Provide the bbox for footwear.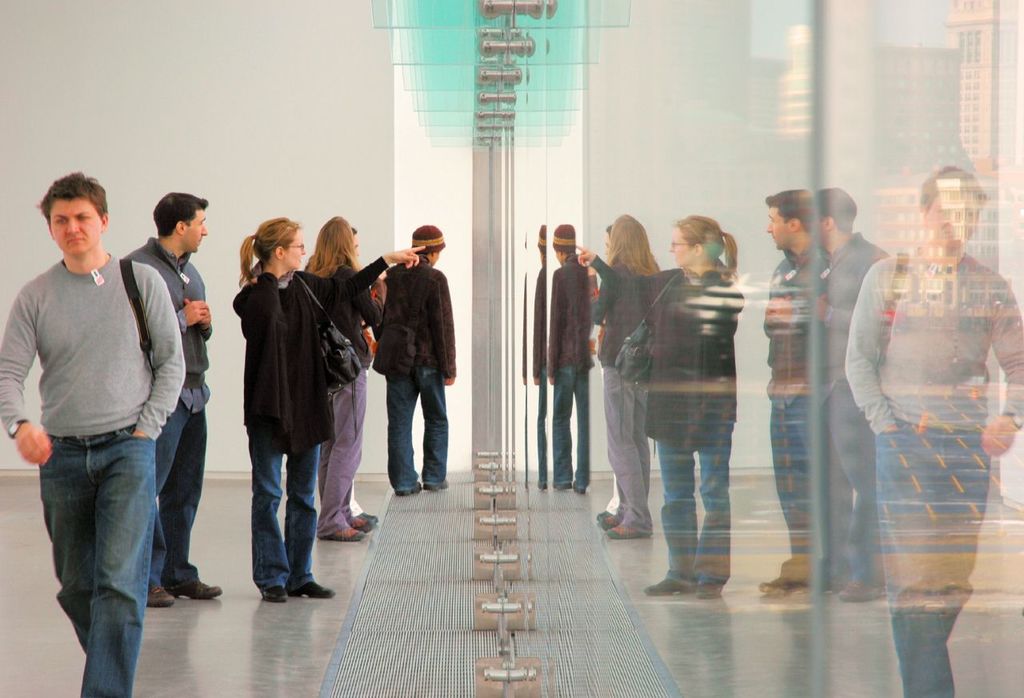
box=[252, 577, 288, 604].
